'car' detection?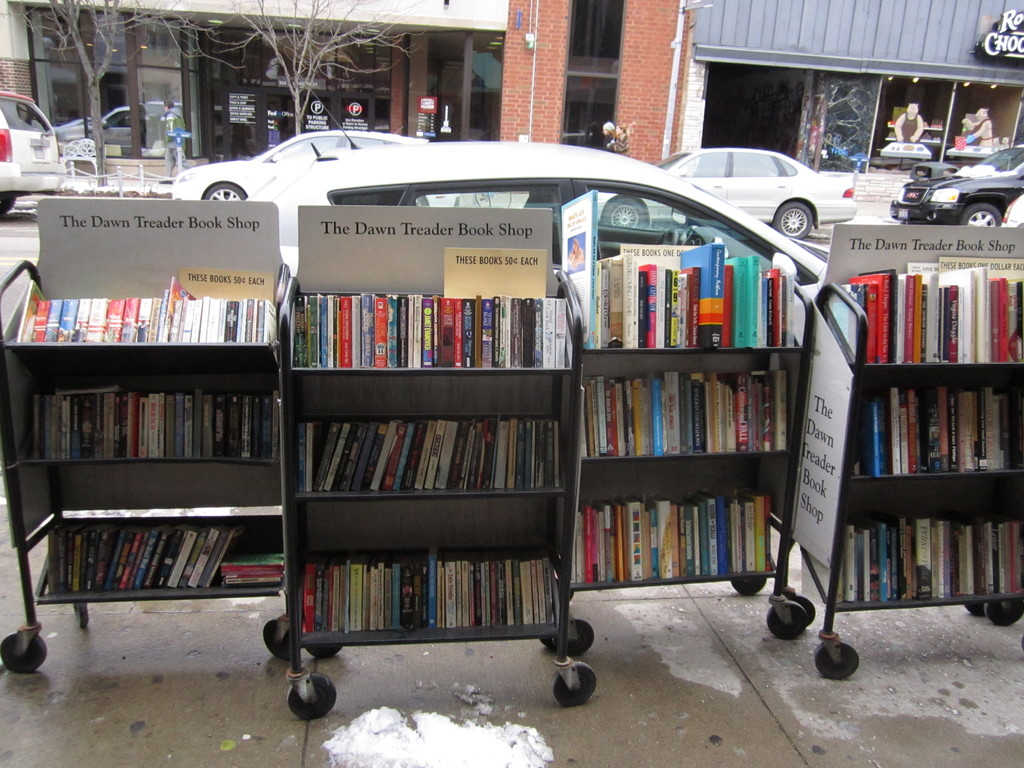
0:93:66:225
